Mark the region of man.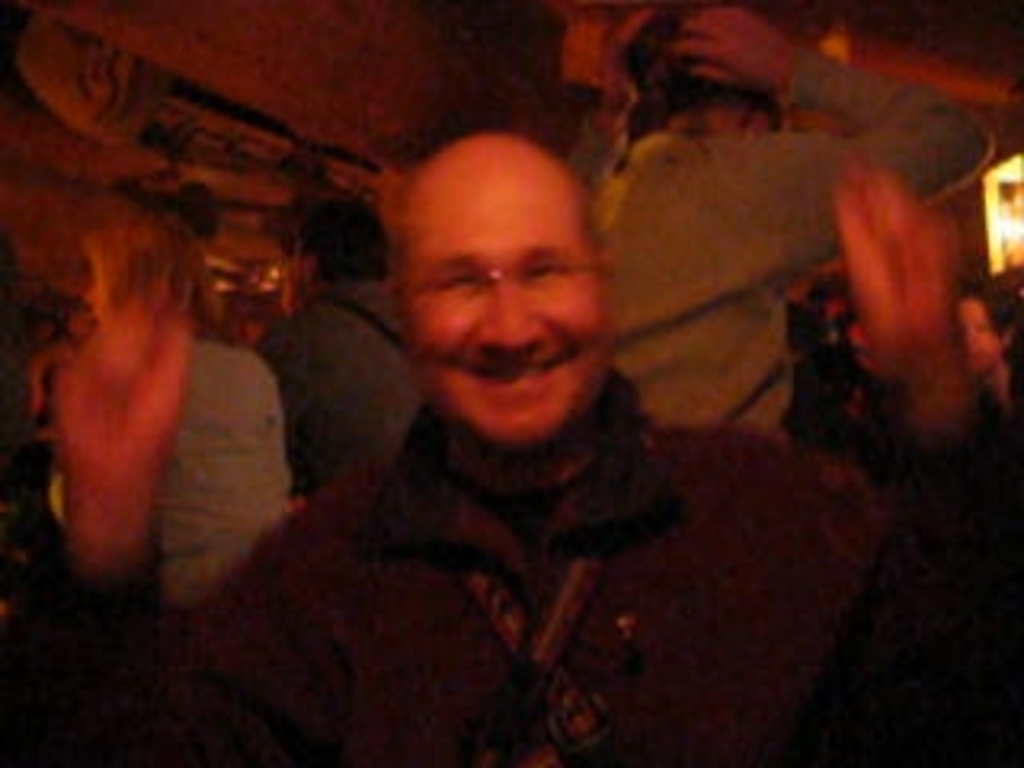
Region: left=0, top=131, right=1021, bottom=765.
